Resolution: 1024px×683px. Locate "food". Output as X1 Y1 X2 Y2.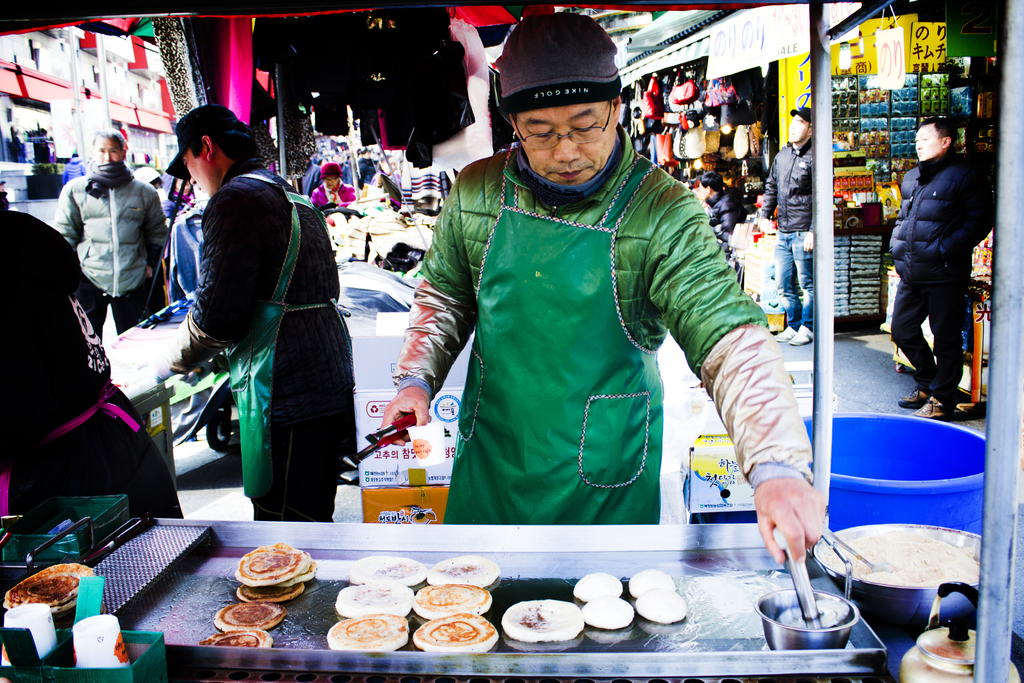
413 614 503 651.
